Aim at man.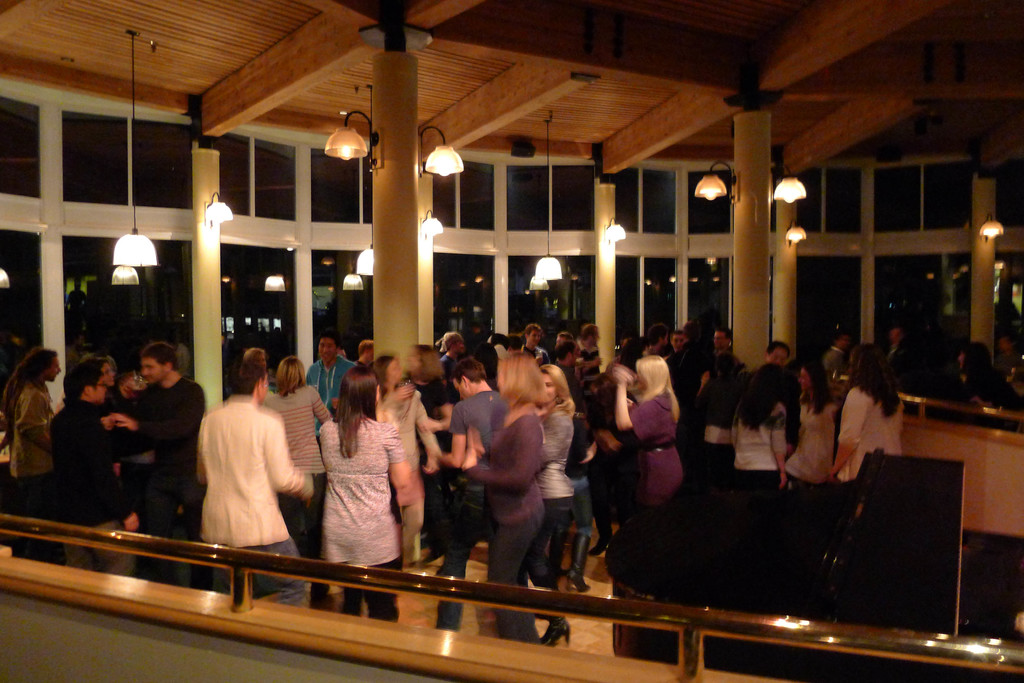
Aimed at 764, 341, 792, 367.
